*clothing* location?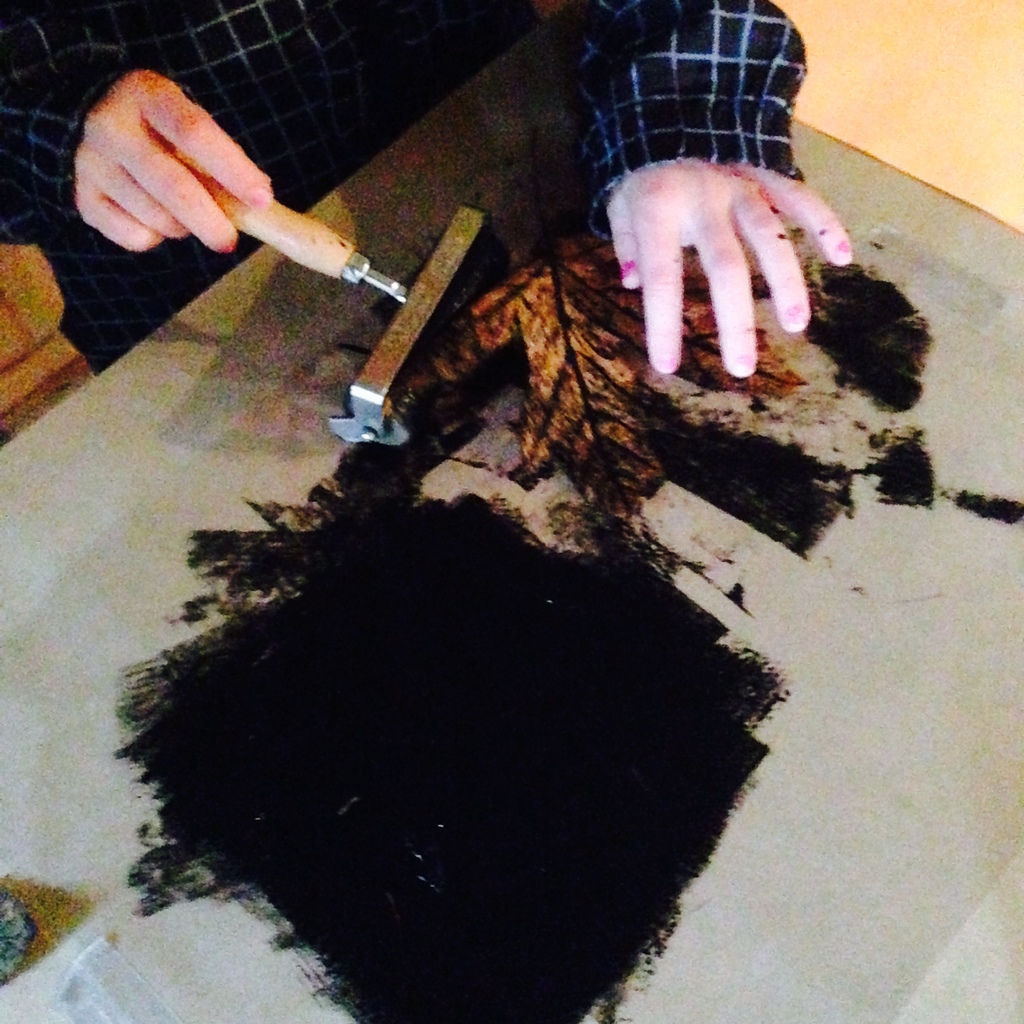
3:0:820:380
